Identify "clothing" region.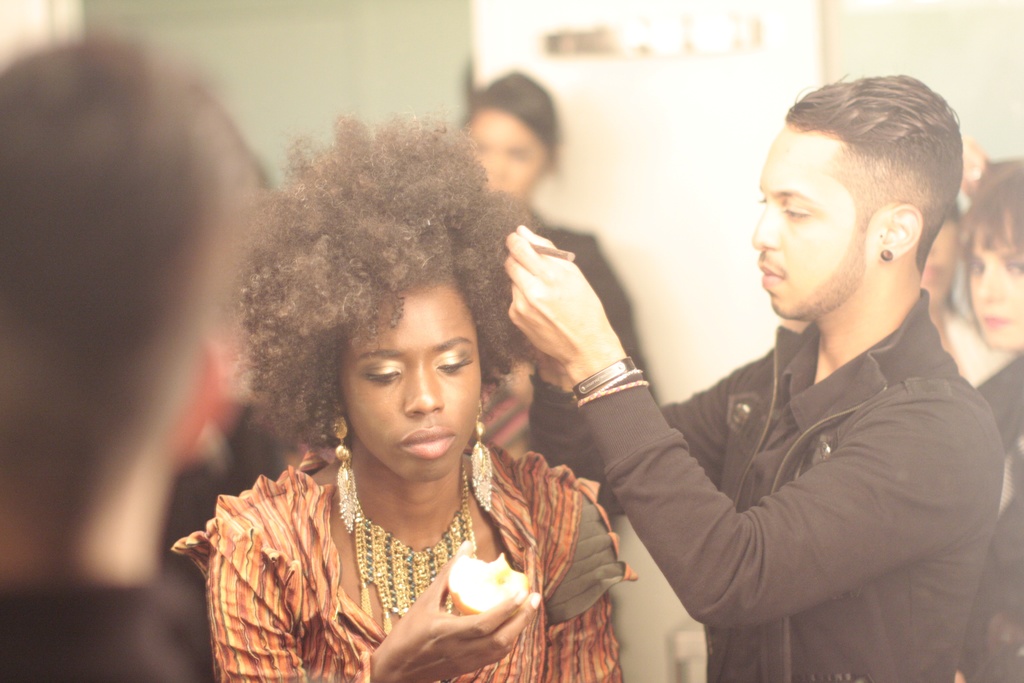
Region: BBox(572, 290, 1012, 682).
